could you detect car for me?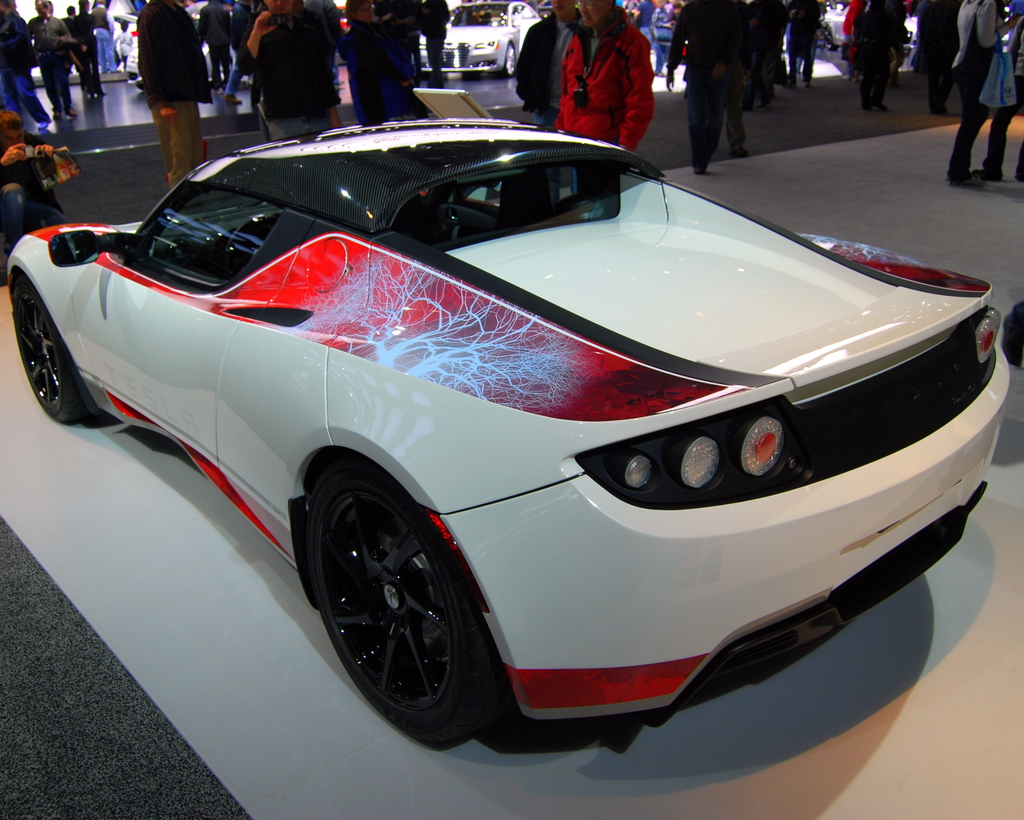
Detection result: 416 0 545 77.
